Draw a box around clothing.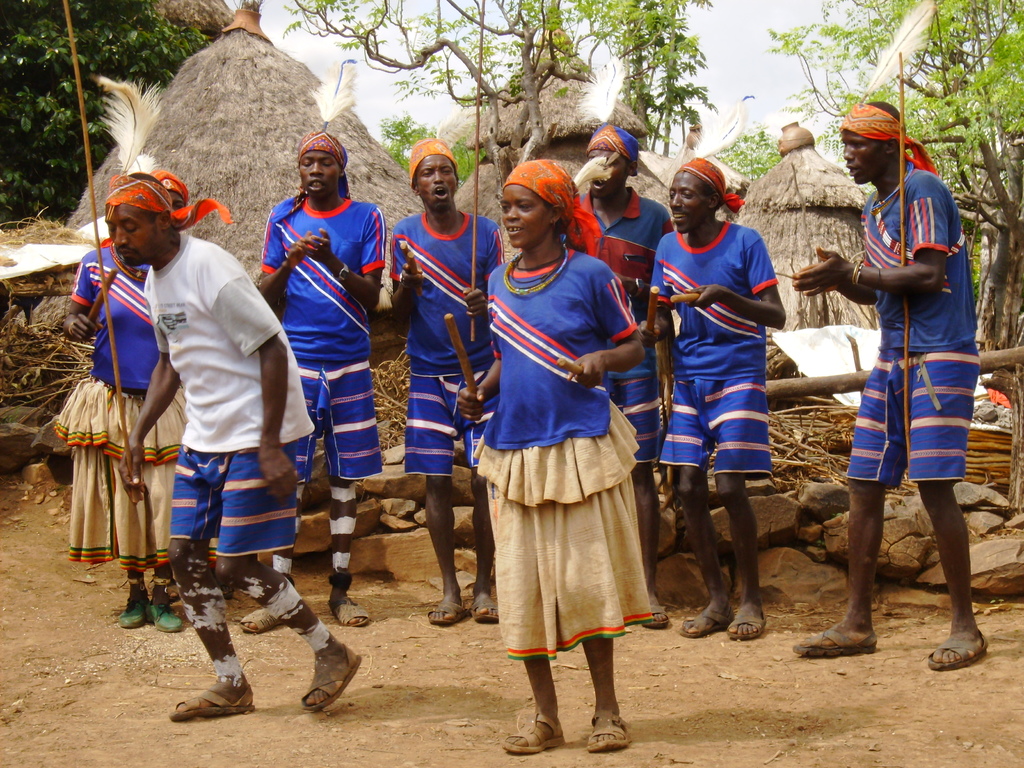
rect(845, 172, 979, 484).
